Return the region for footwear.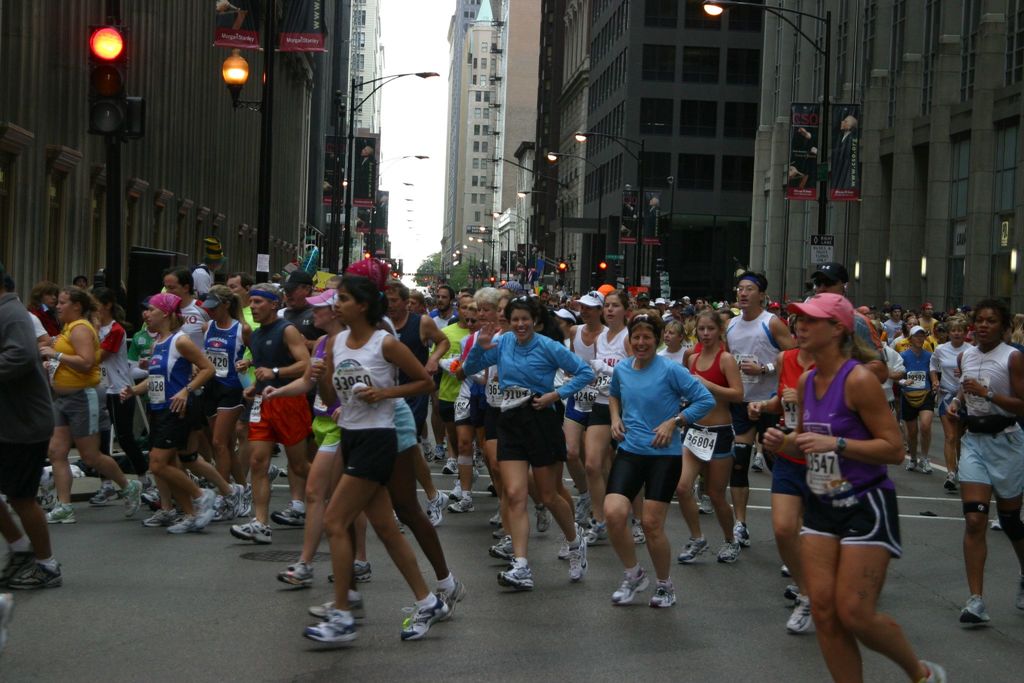
x1=221, y1=486, x2=240, y2=517.
